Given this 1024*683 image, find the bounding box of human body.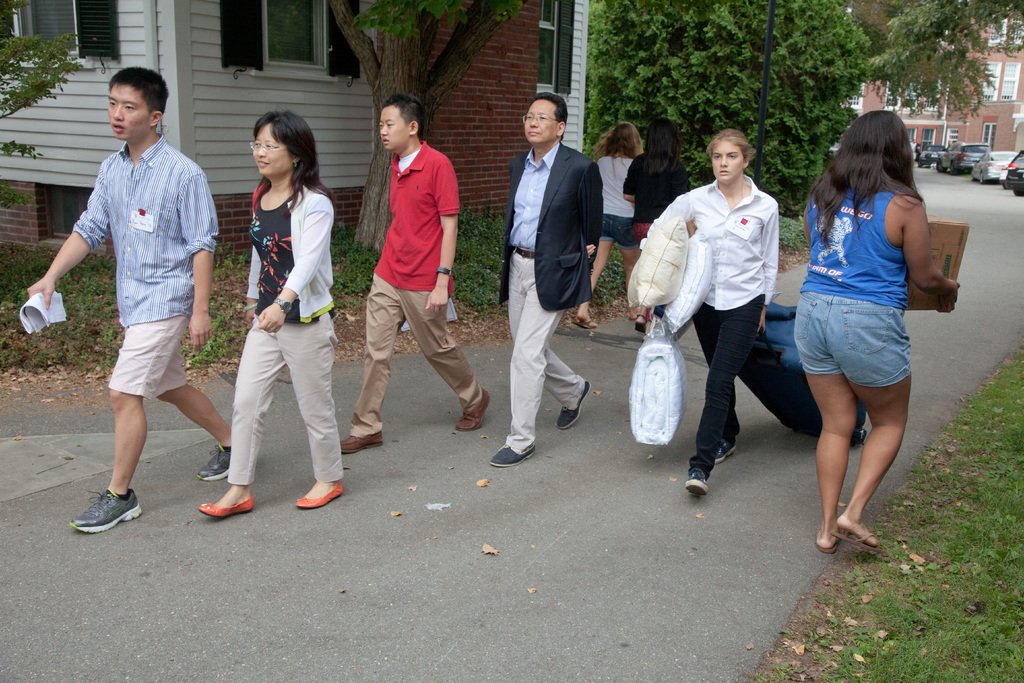
bbox=(788, 105, 963, 552).
